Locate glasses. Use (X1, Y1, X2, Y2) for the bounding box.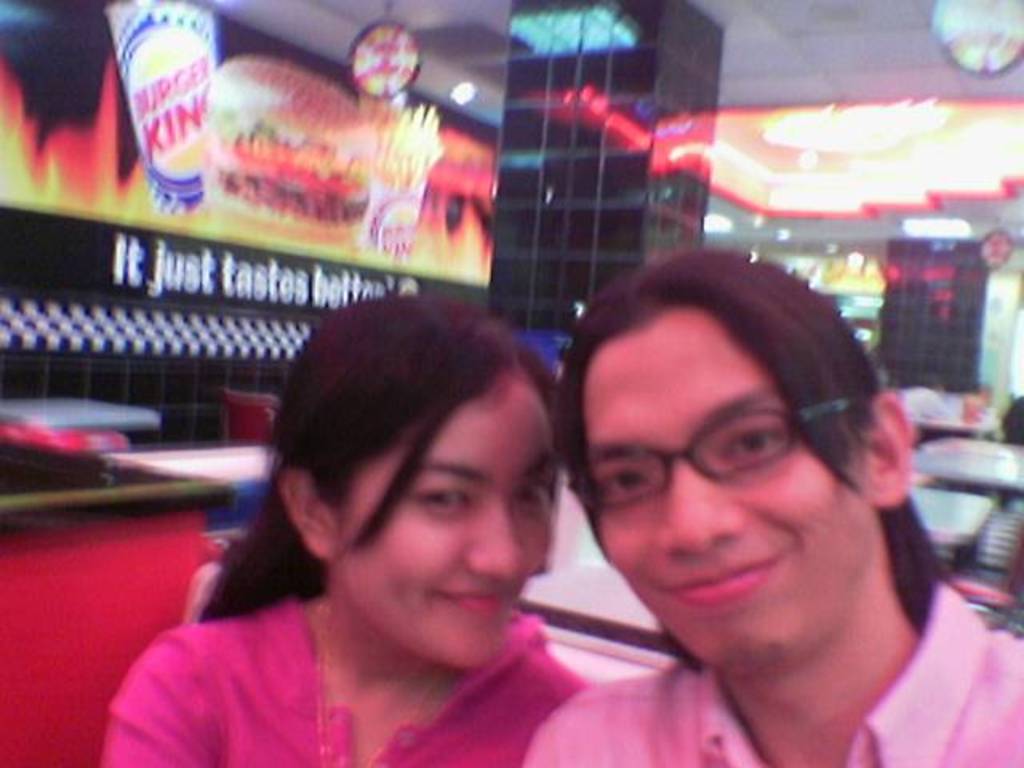
(581, 416, 856, 518).
